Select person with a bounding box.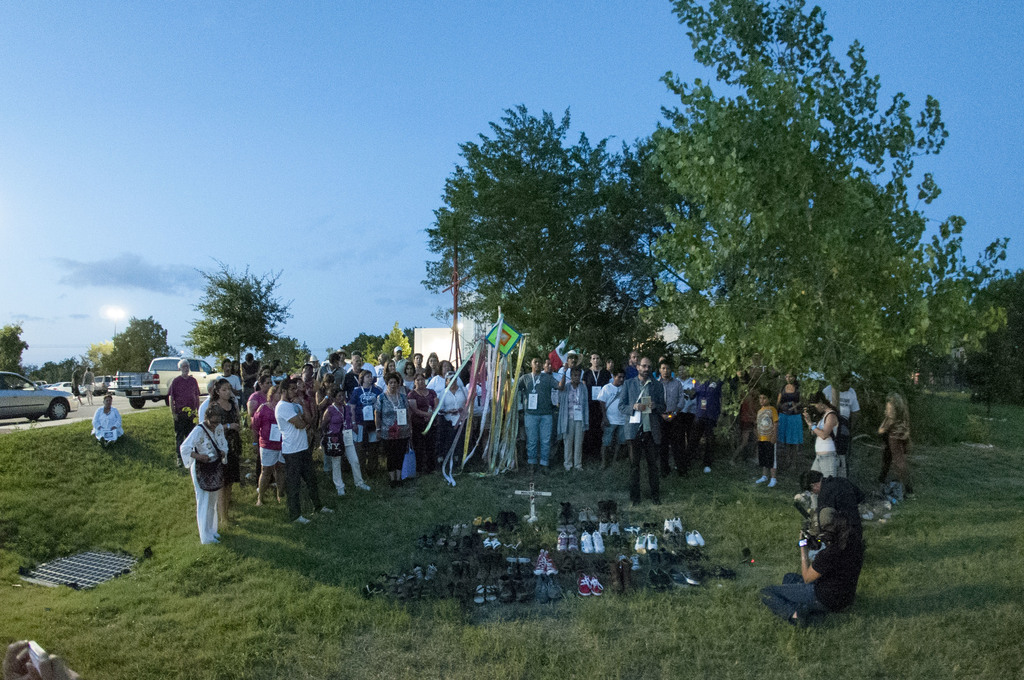
168/355/202/468.
